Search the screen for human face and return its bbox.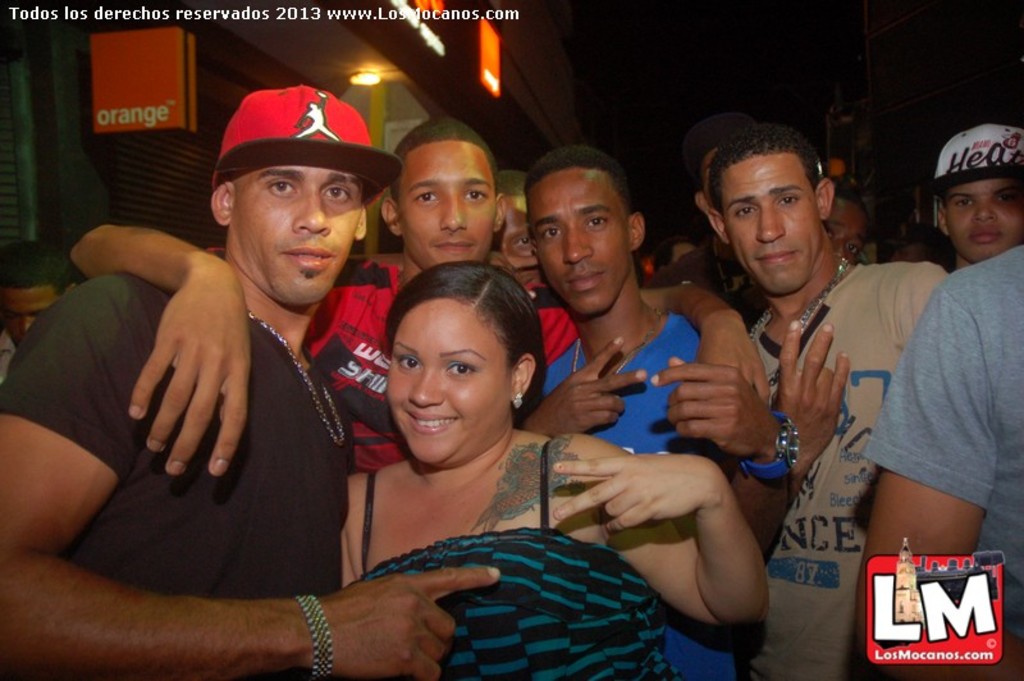
Found: crop(234, 165, 362, 306).
